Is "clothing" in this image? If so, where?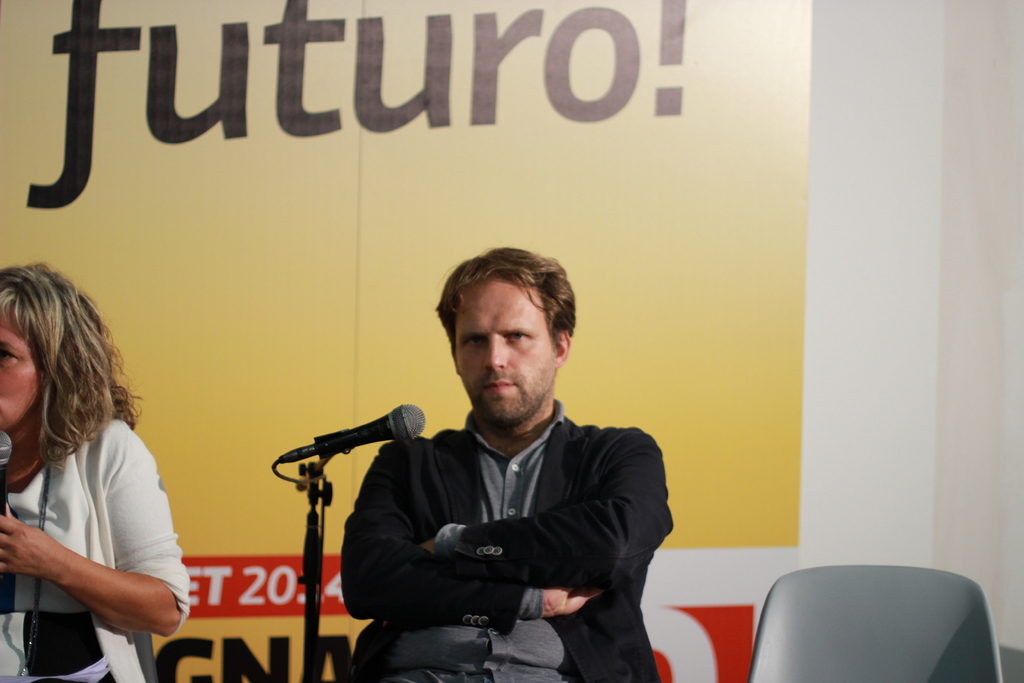
Yes, at <box>345,400,680,682</box>.
